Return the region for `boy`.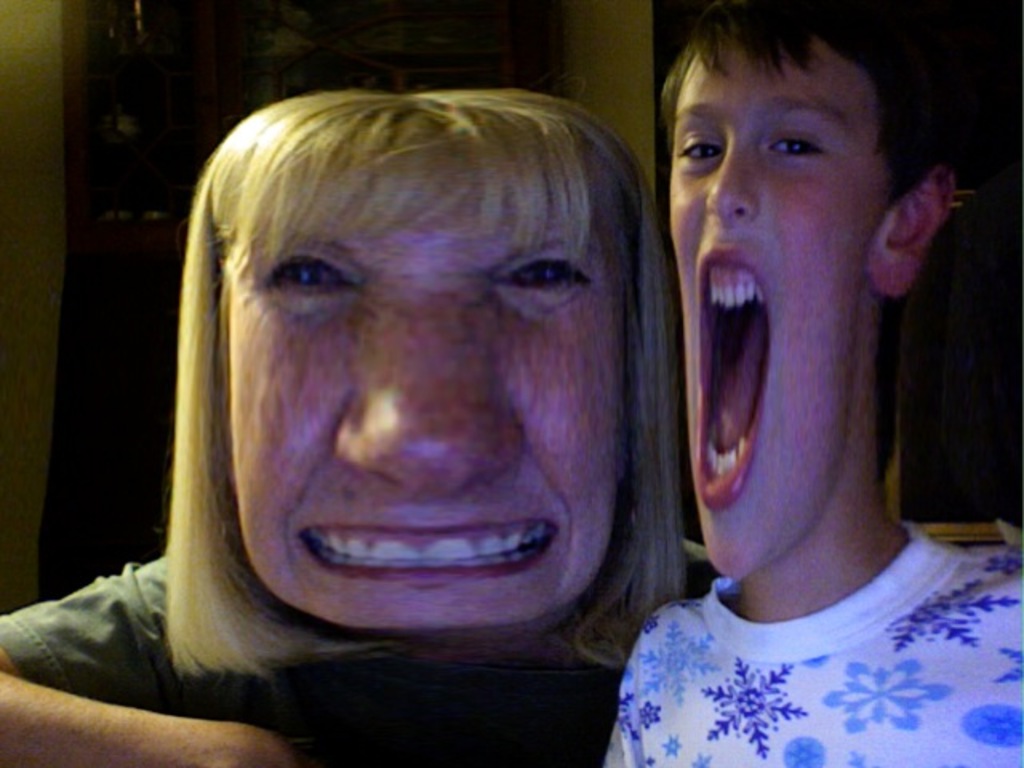
<box>616,0,1005,762</box>.
